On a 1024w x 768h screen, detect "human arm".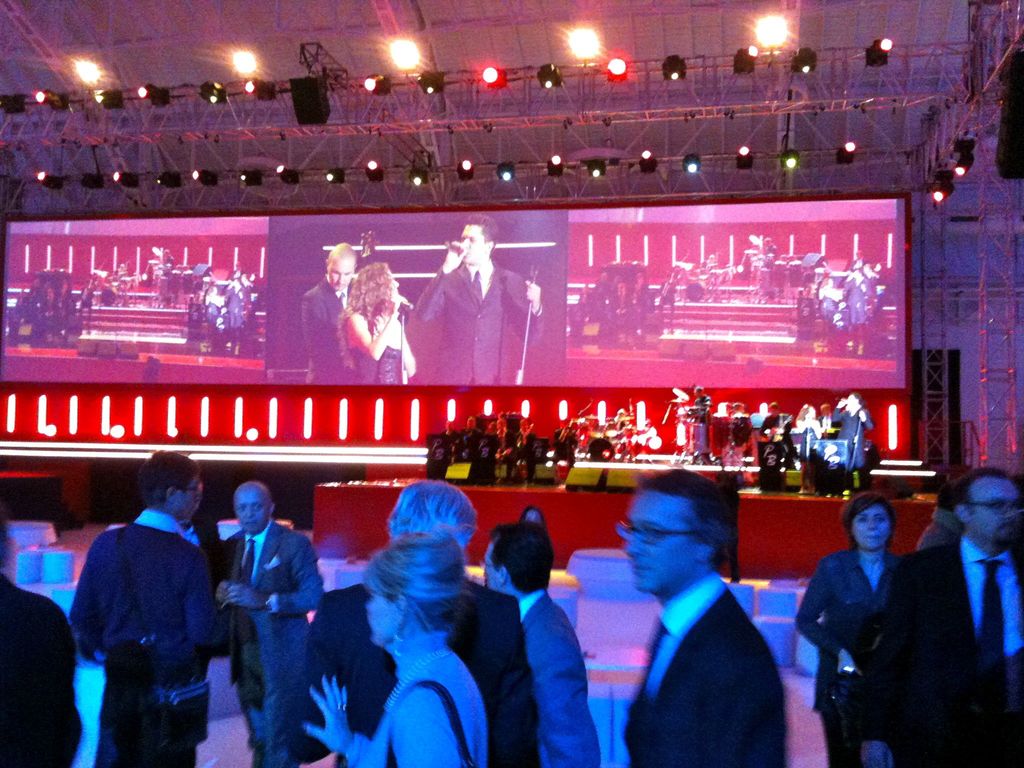
[left=524, top=611, right=598, bottom=767].
